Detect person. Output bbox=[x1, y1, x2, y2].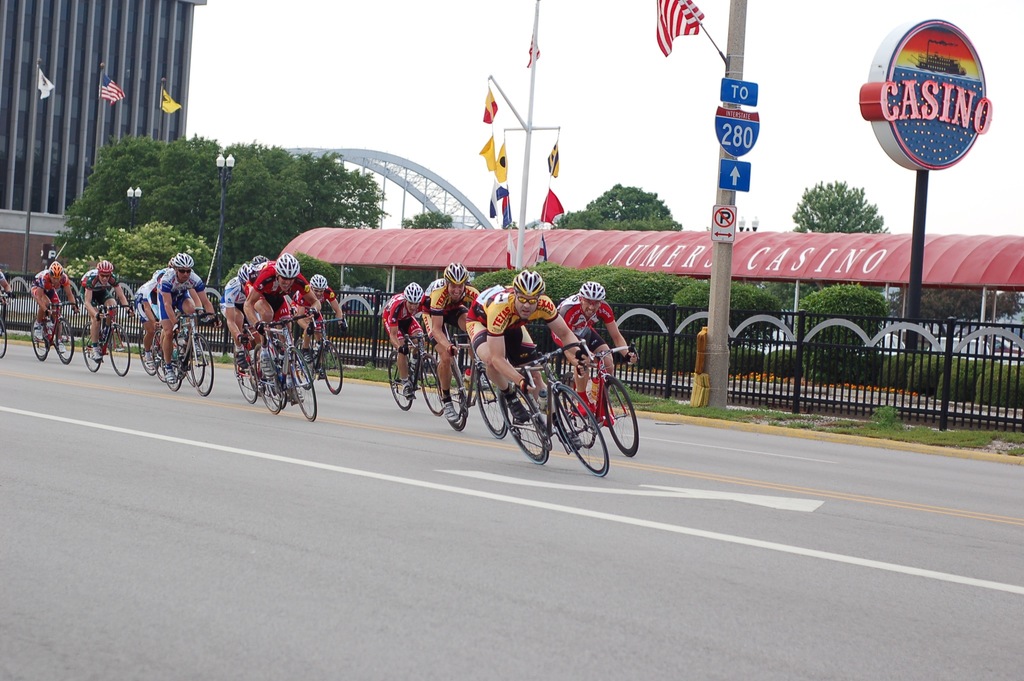
bbox=[244, 252, 321, 377].
